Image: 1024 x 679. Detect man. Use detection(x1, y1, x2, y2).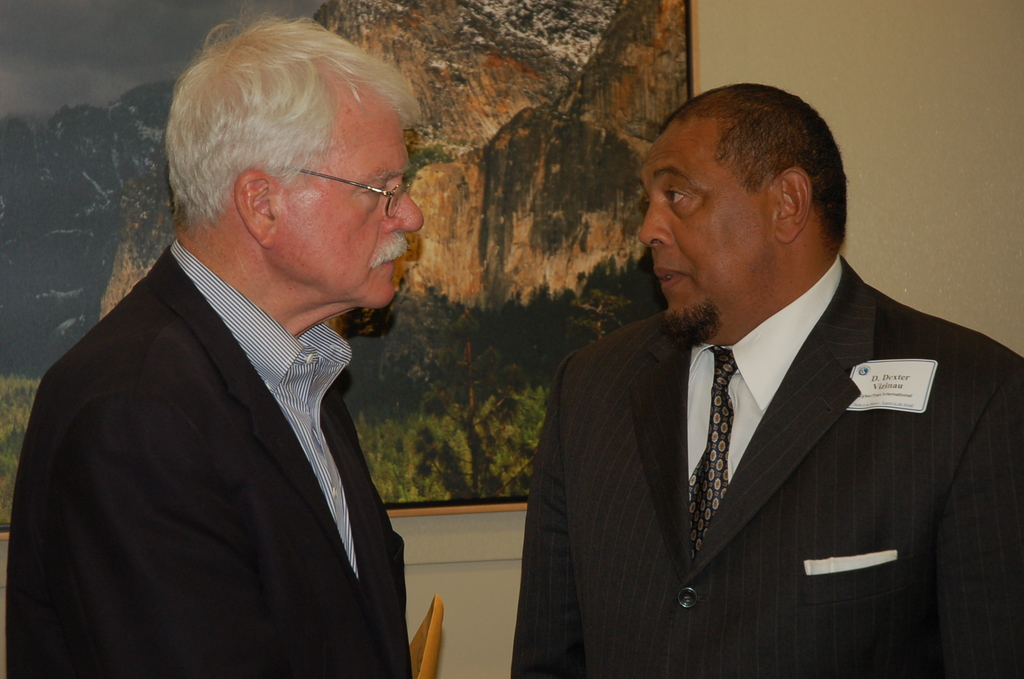
detection(31, 30, 461, 678).
